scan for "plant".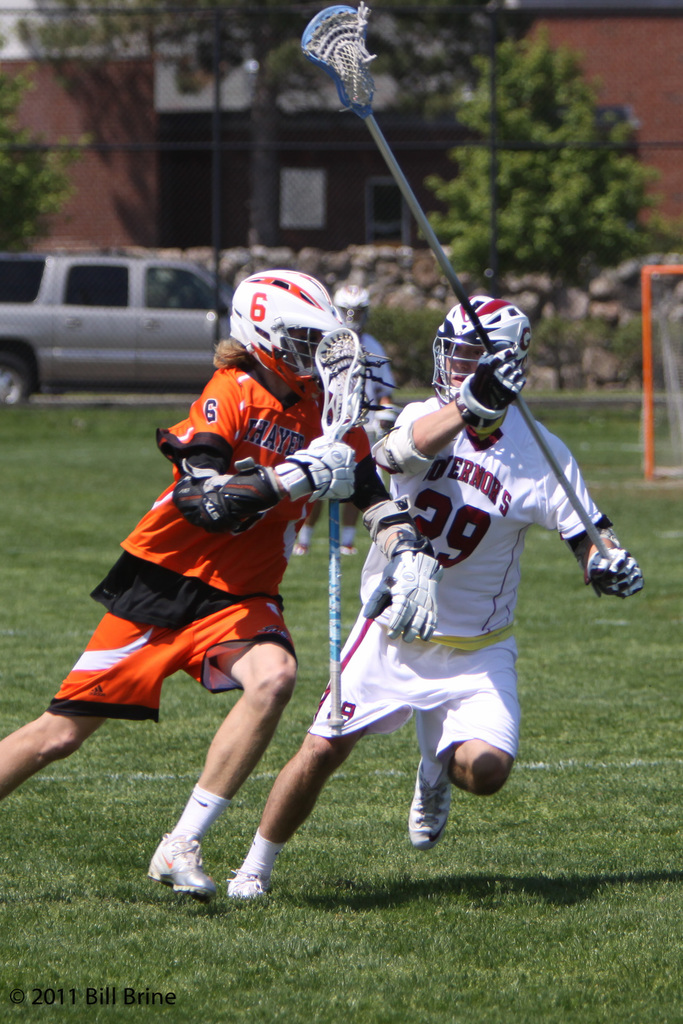
Scan result: 0:18:76:271.
